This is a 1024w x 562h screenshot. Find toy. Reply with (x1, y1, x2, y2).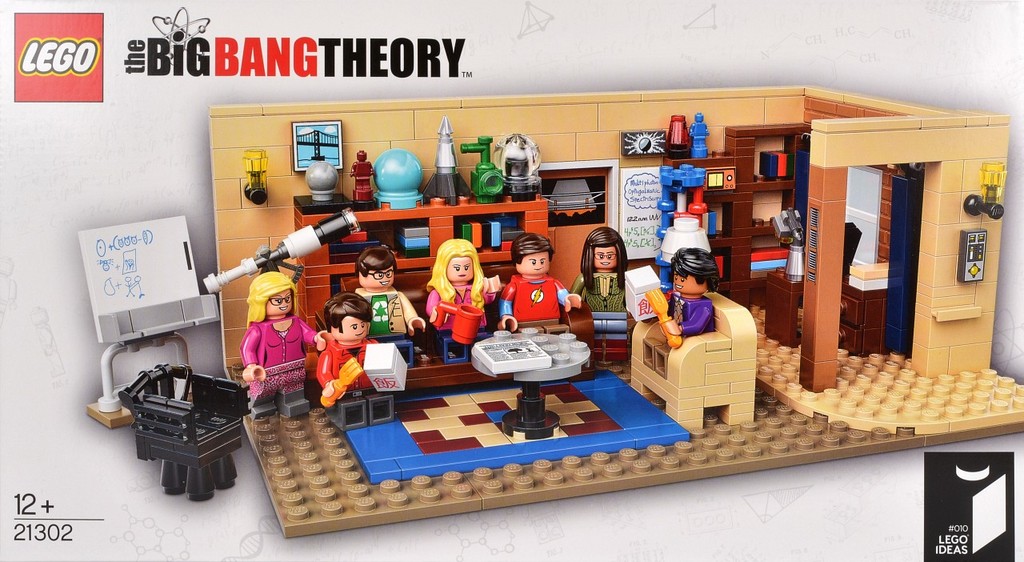
(322, 238, 442, 332).
